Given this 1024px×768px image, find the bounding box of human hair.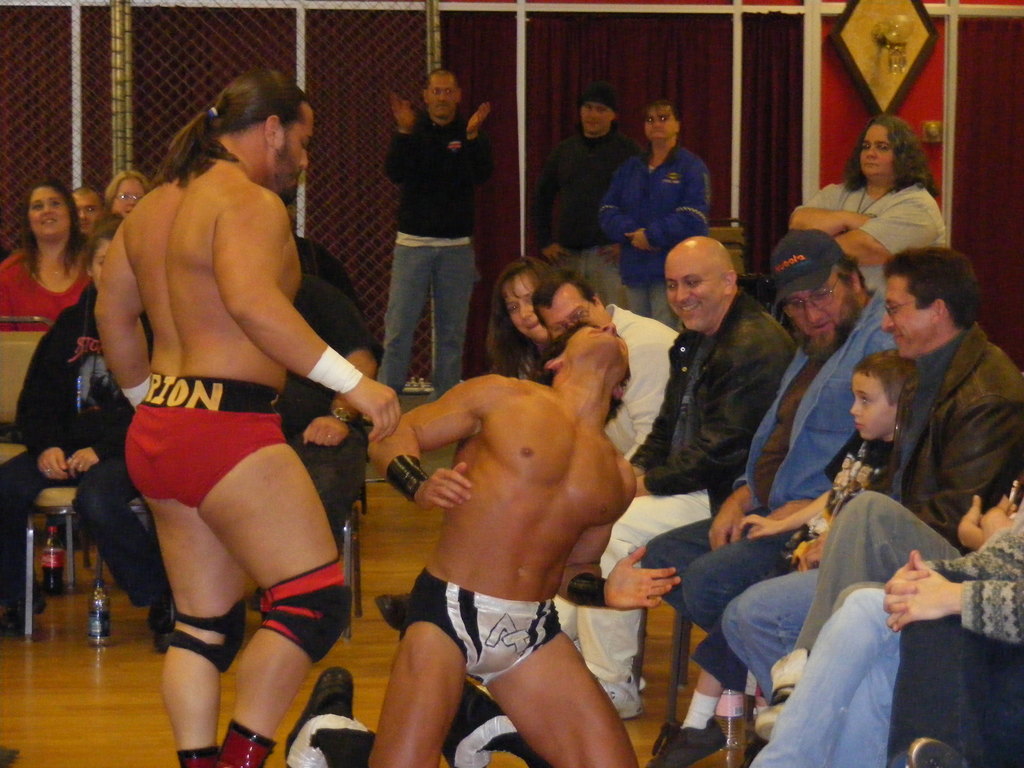
locate(71, 184, 104, 211).
